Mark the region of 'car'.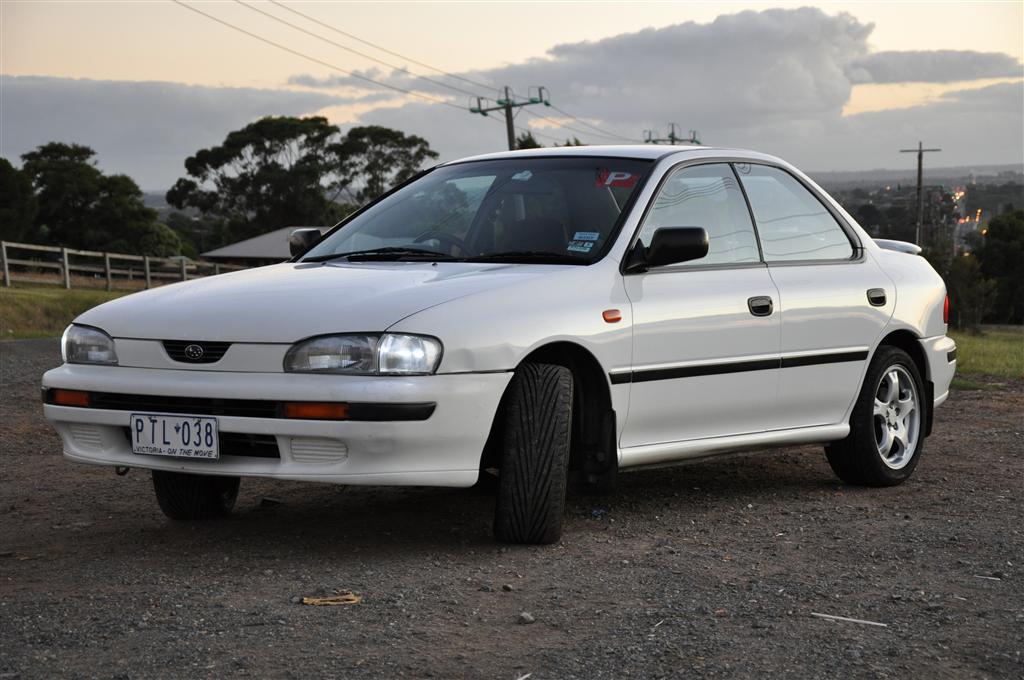
Region: [x1=45, y1=133, x2=955, y2=536].
